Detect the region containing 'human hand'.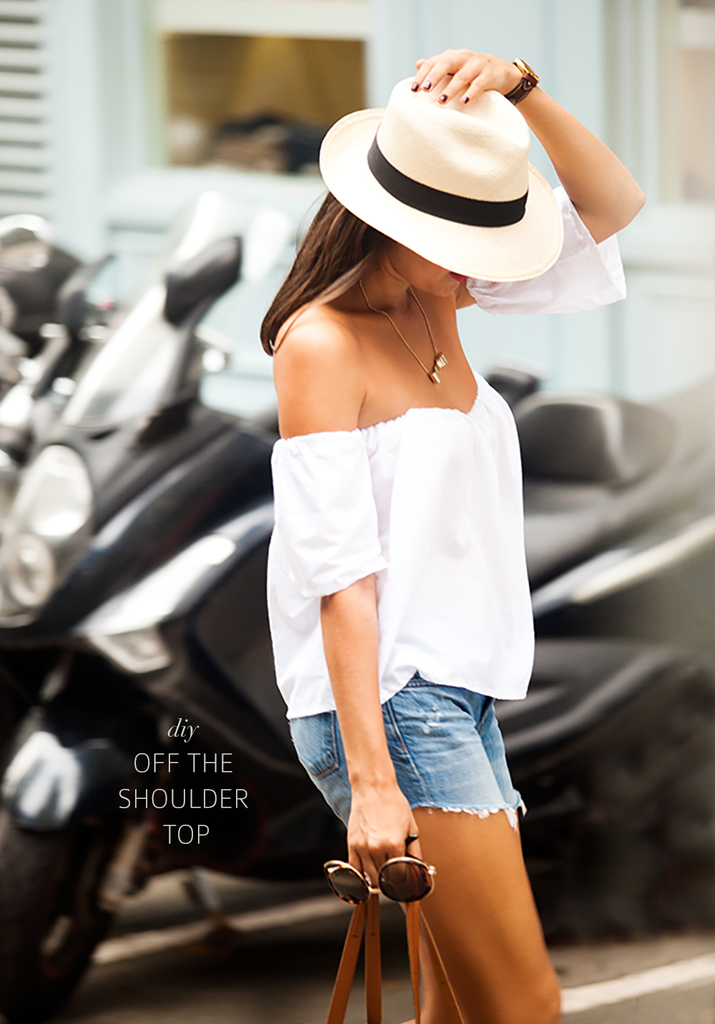
{"x1": 410, "y1": 49, "x2": 517, "y2": 104}.
